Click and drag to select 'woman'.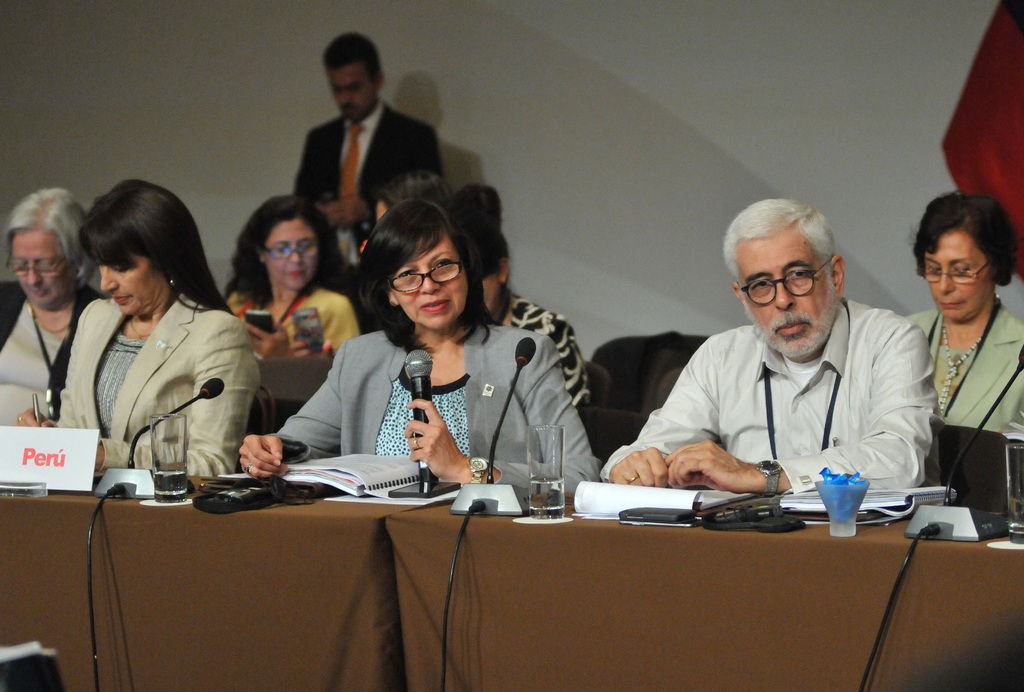
Selection: {"left": 897, "top": 176, "right": 1023, "bottom": 451}.
